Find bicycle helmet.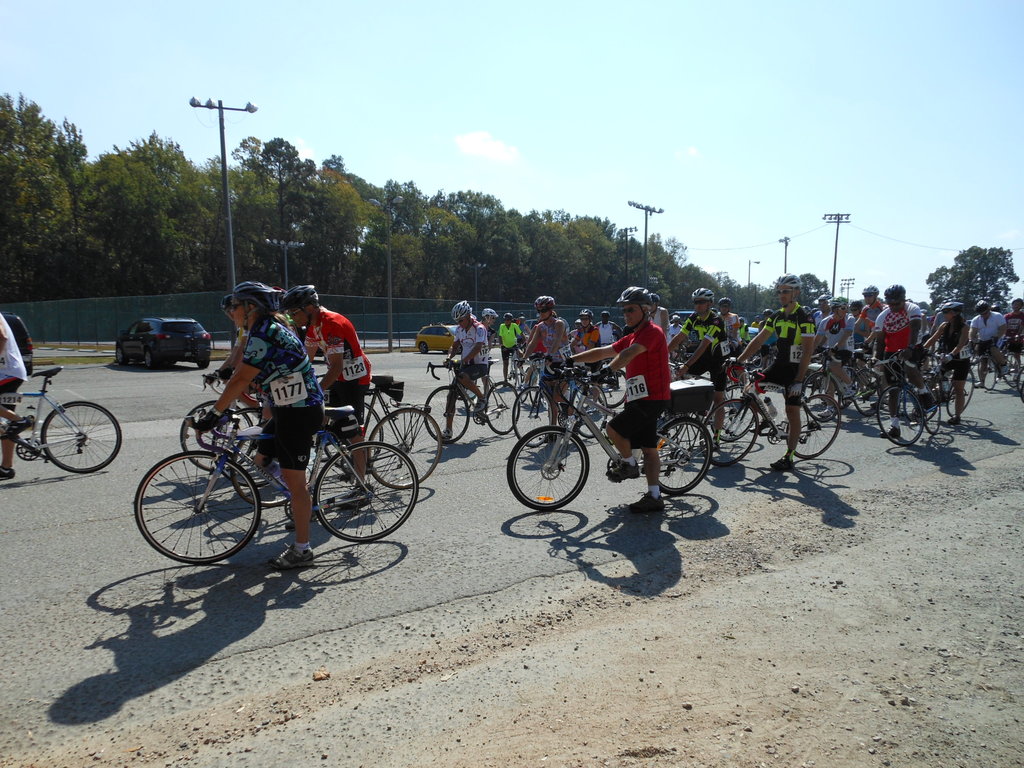
[612, 286, 653, 303].
